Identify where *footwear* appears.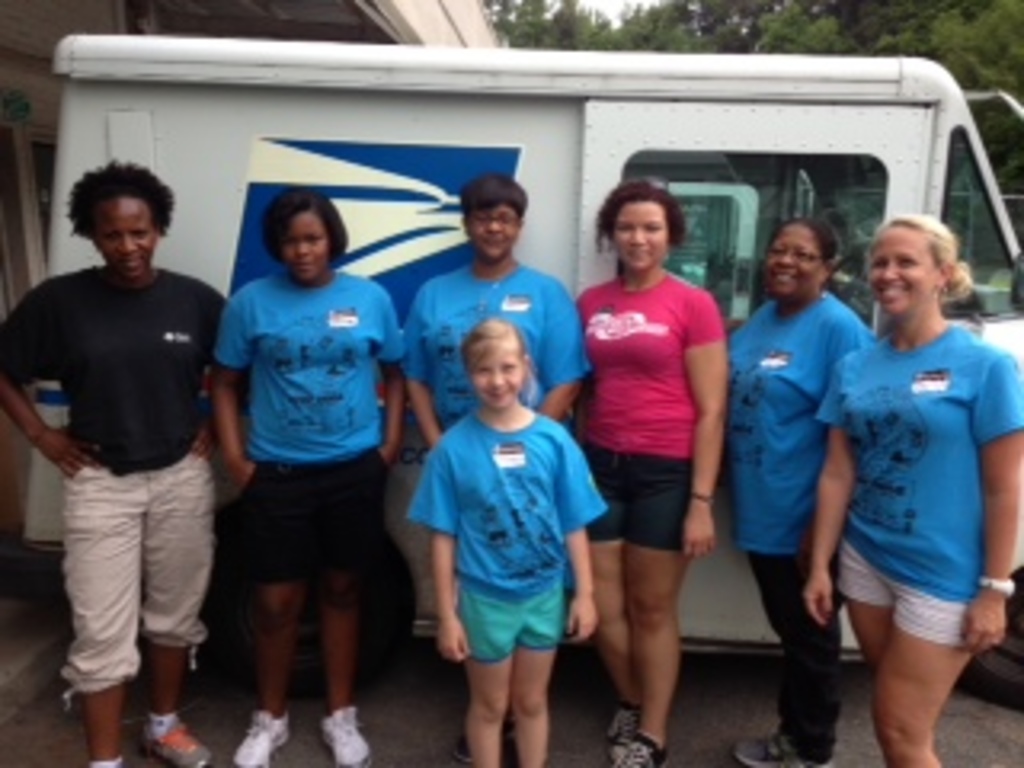
Appears at rect(138, 723, 208, 765).
